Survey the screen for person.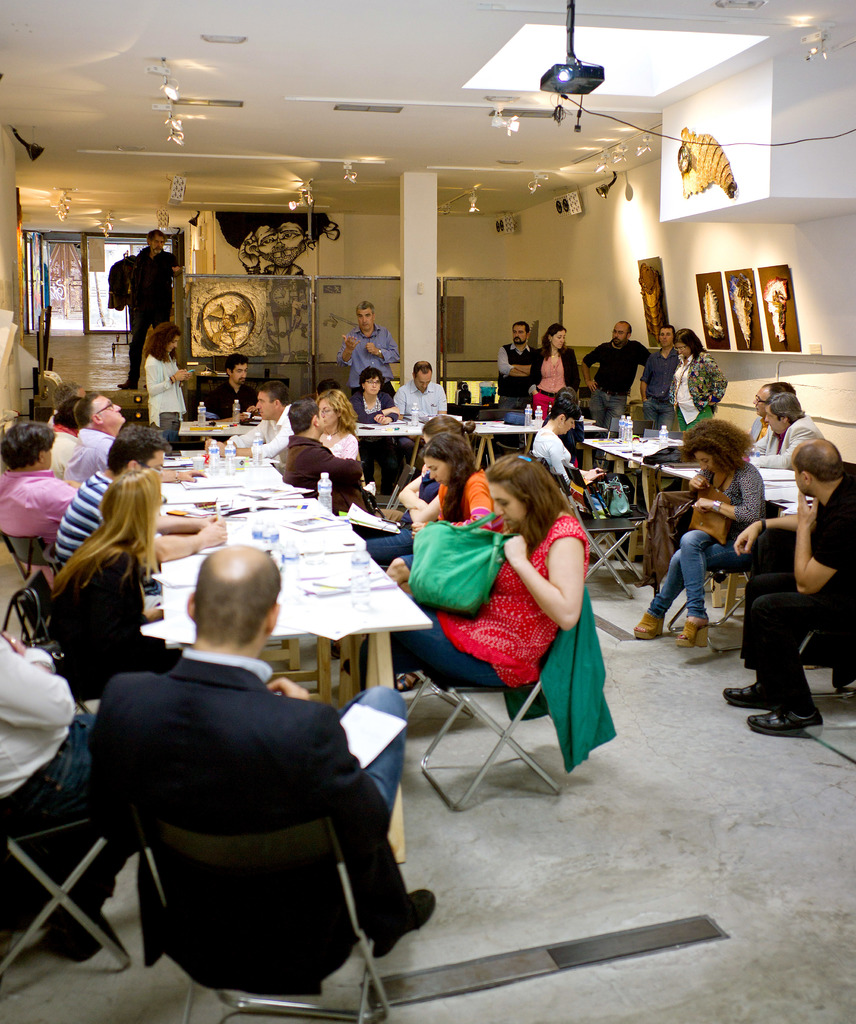
Survey found: <region>280, 403, 375, 508</region>.
